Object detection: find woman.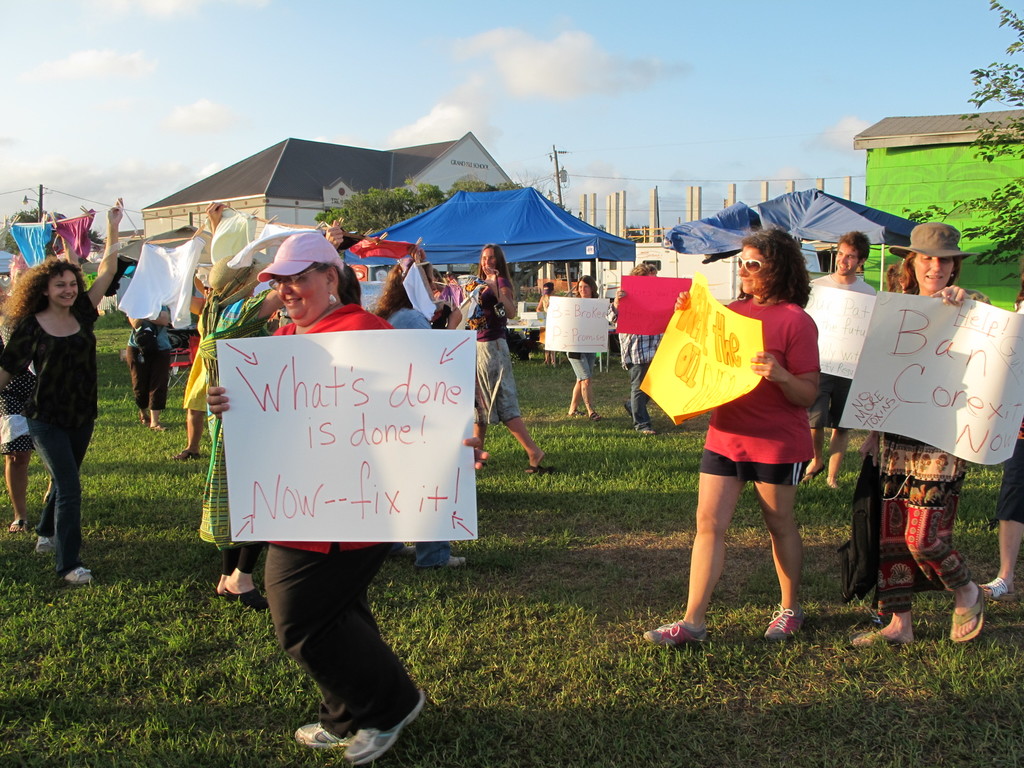
186/214/349/614.
